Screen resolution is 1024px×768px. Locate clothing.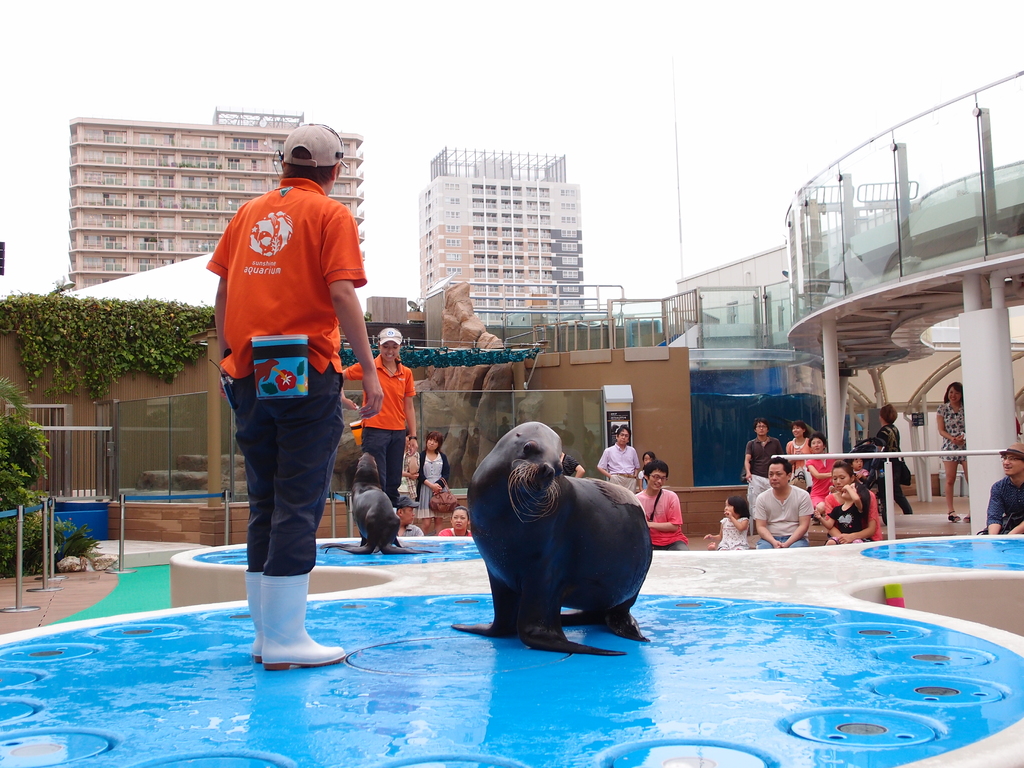
select_region(714, 514, 748, 555).
